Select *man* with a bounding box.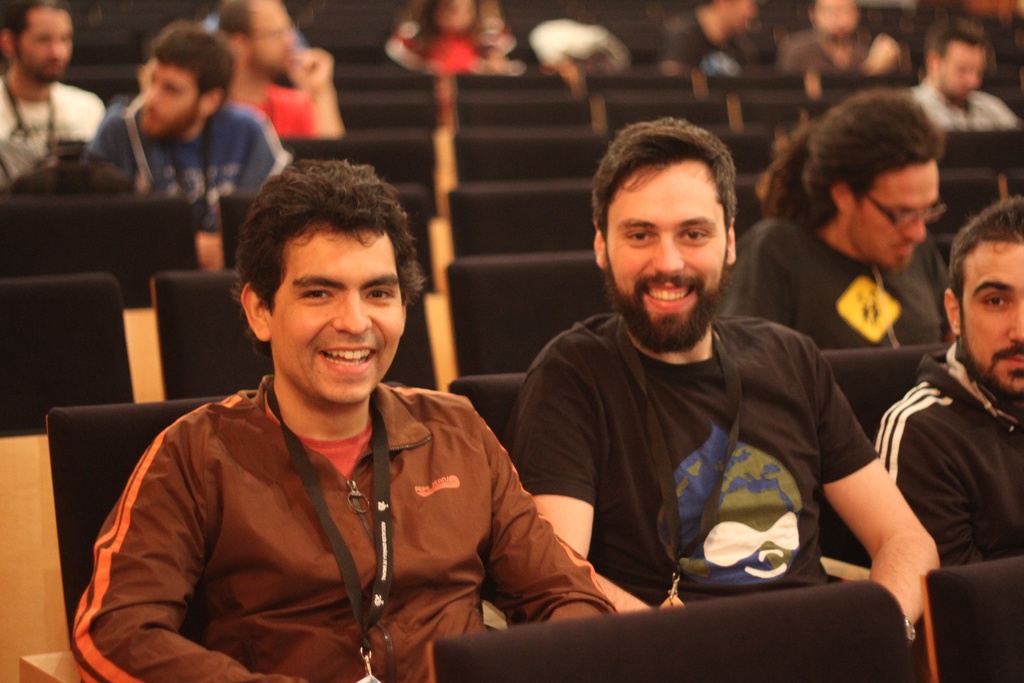
detection(910, 26, 1023, 136).
